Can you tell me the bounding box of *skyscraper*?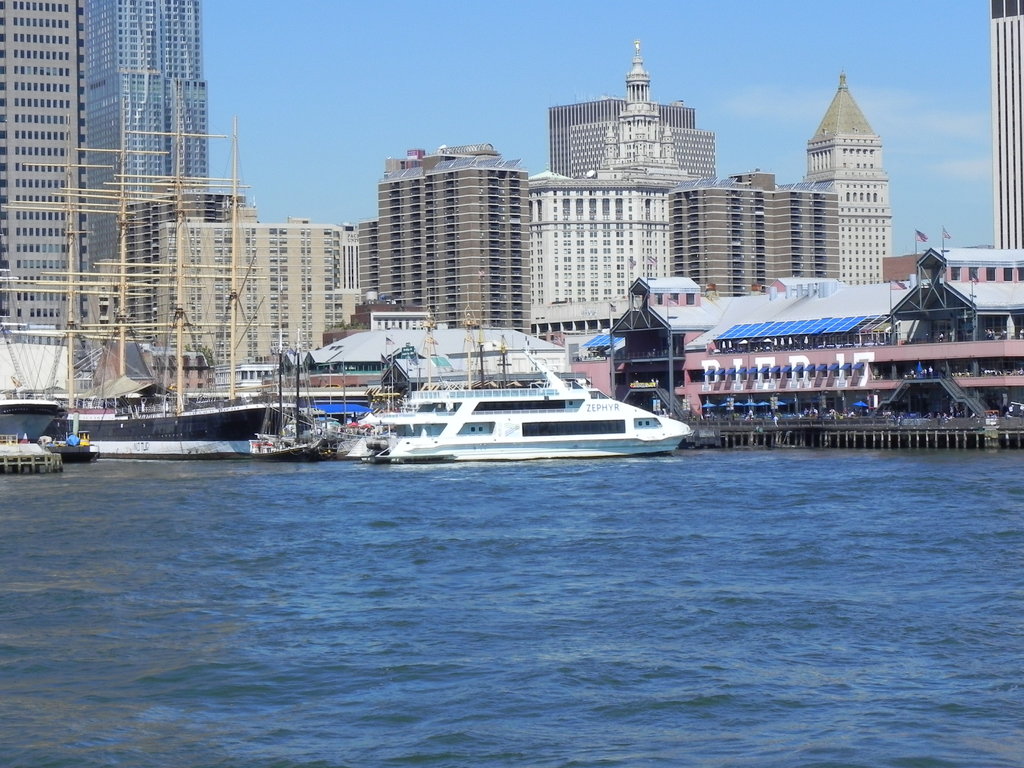
bbox=(0, 0, 80, 342).
